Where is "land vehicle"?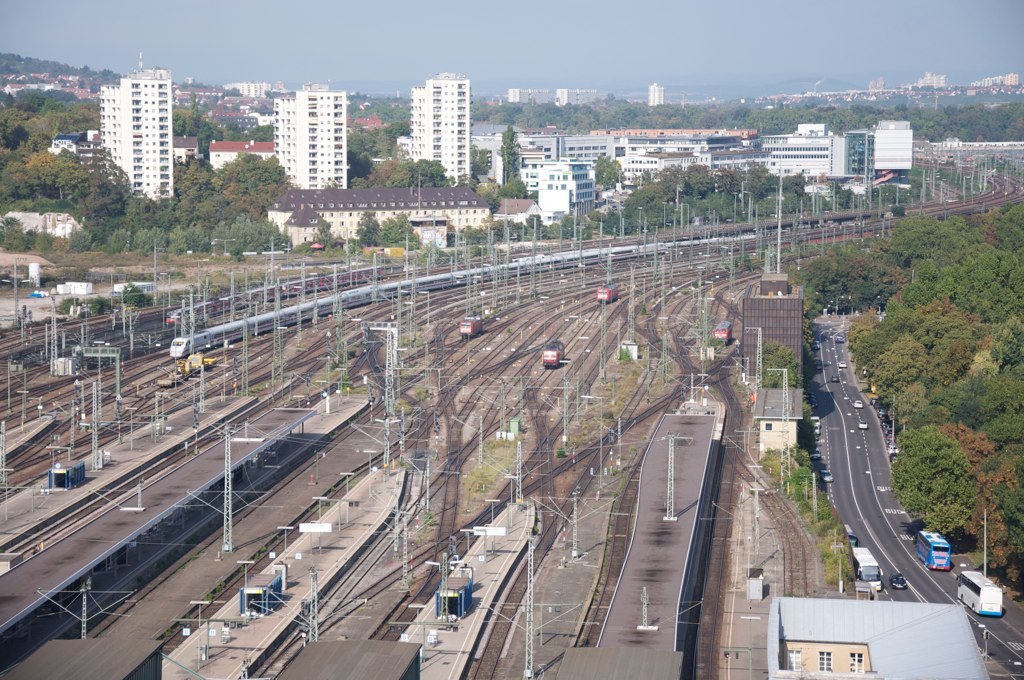
{"x1": 809, "y1": 425, "x2": 821, "y2": 435}.
